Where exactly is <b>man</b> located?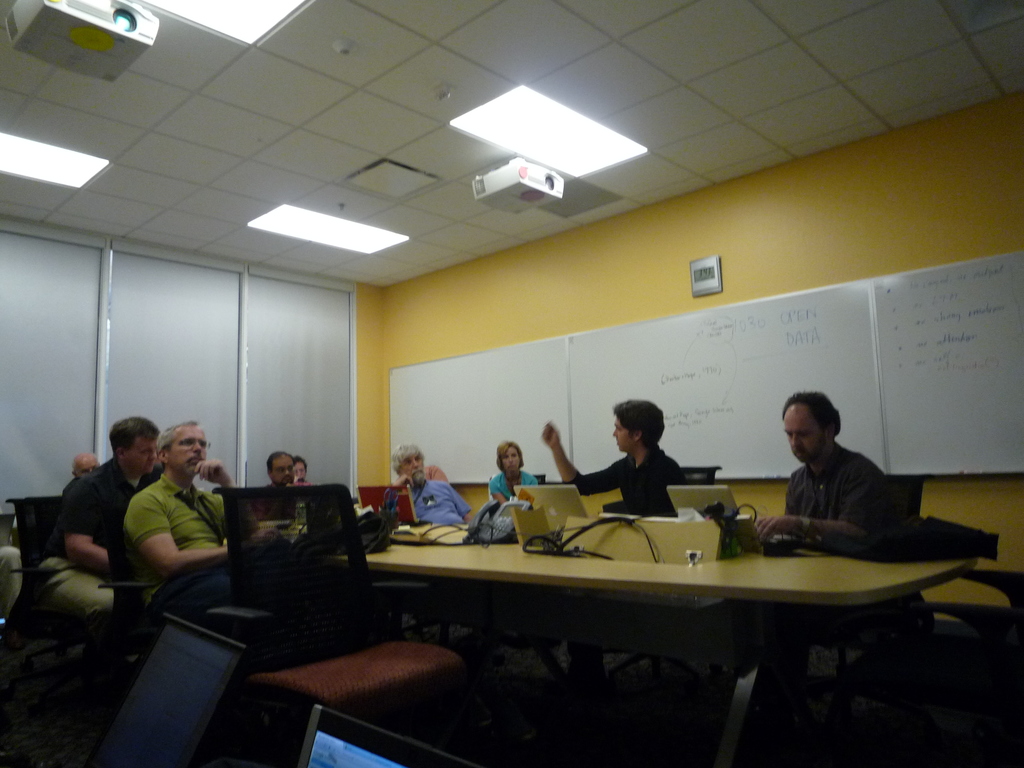
Its bounding box is {"x1": 748, "y1": 389, "x2": 920, "y2": 543}.
